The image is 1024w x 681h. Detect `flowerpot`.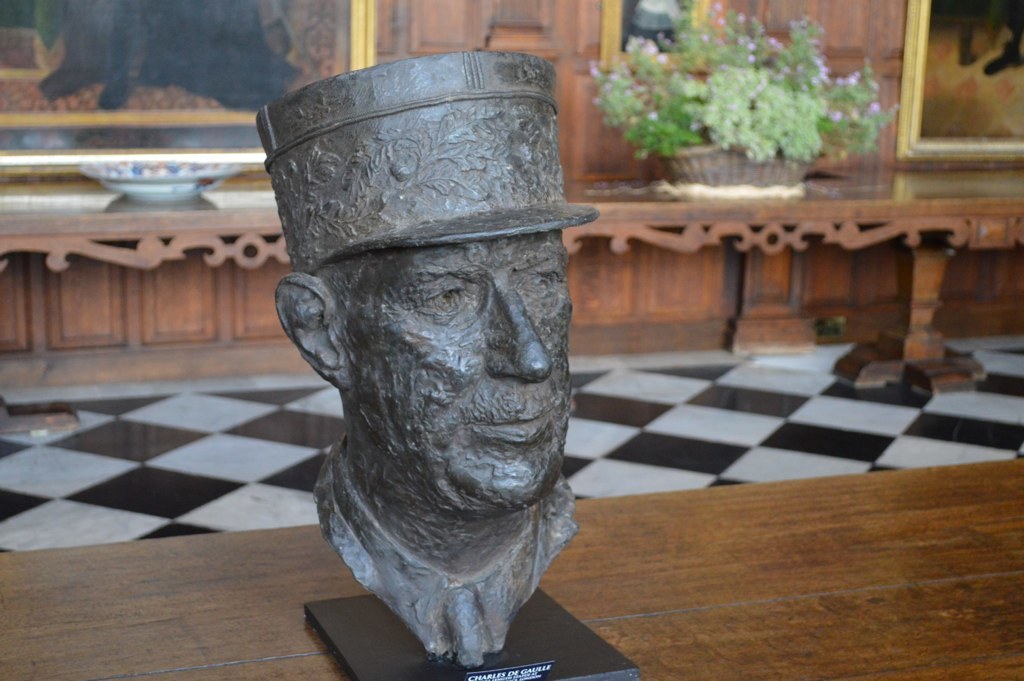
Detection: box(659, 134, 809, 184).
